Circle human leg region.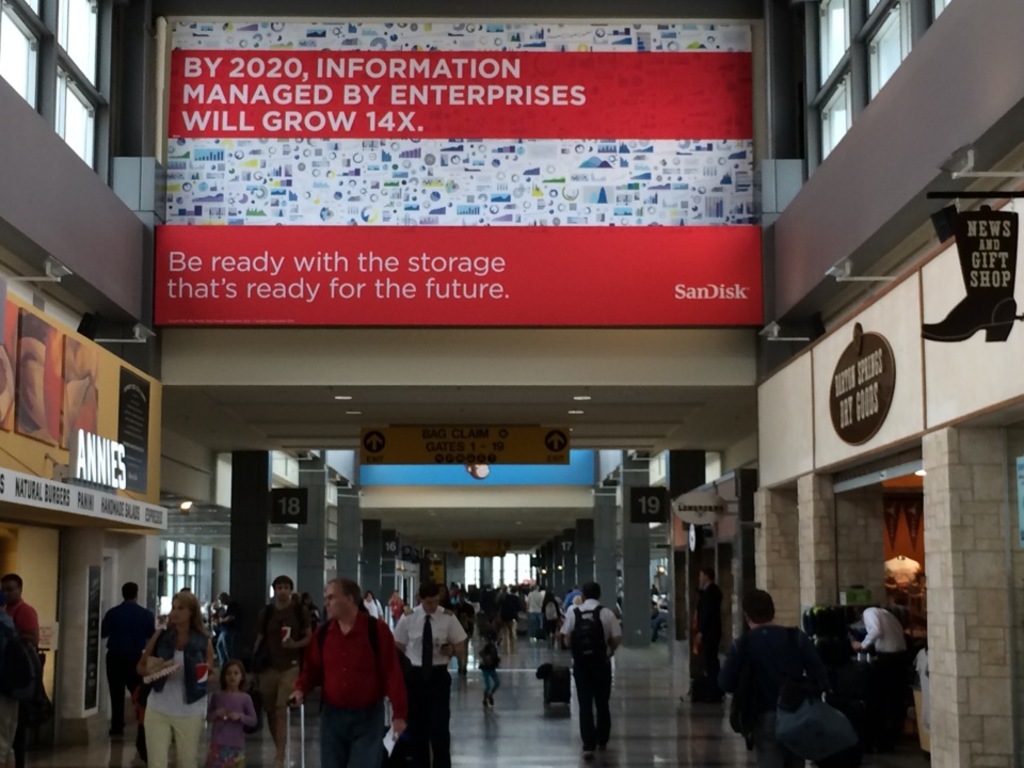
Region: region(407, 668, 450, 759).
